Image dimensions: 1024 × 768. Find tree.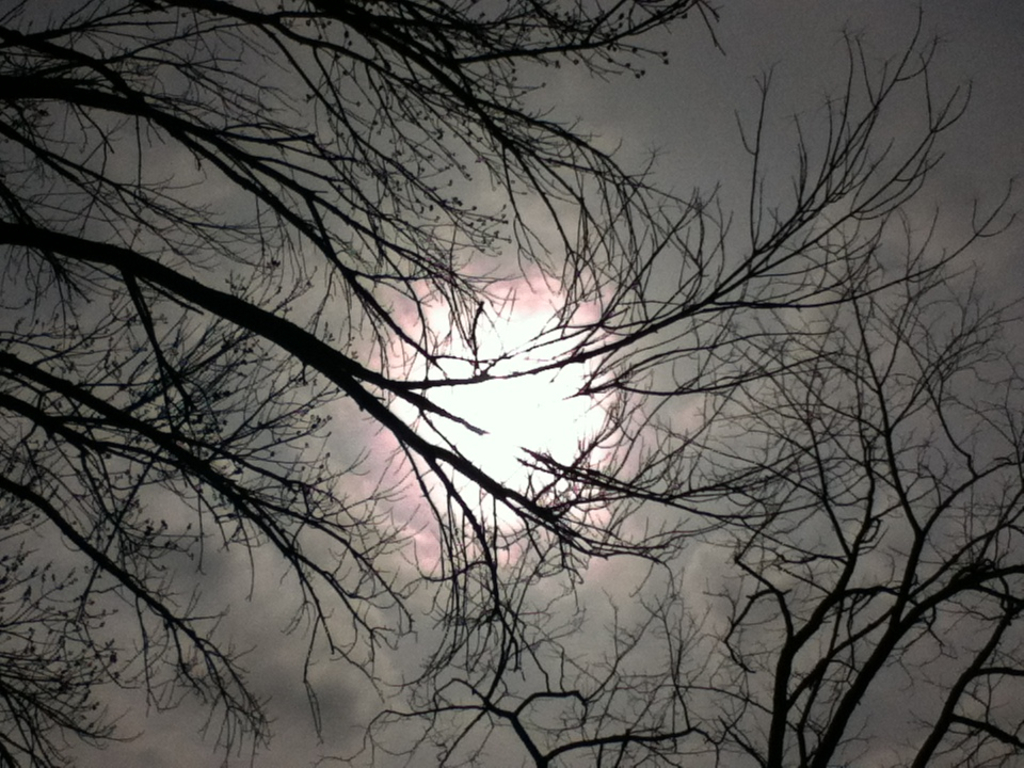
322/5/1023/767.
